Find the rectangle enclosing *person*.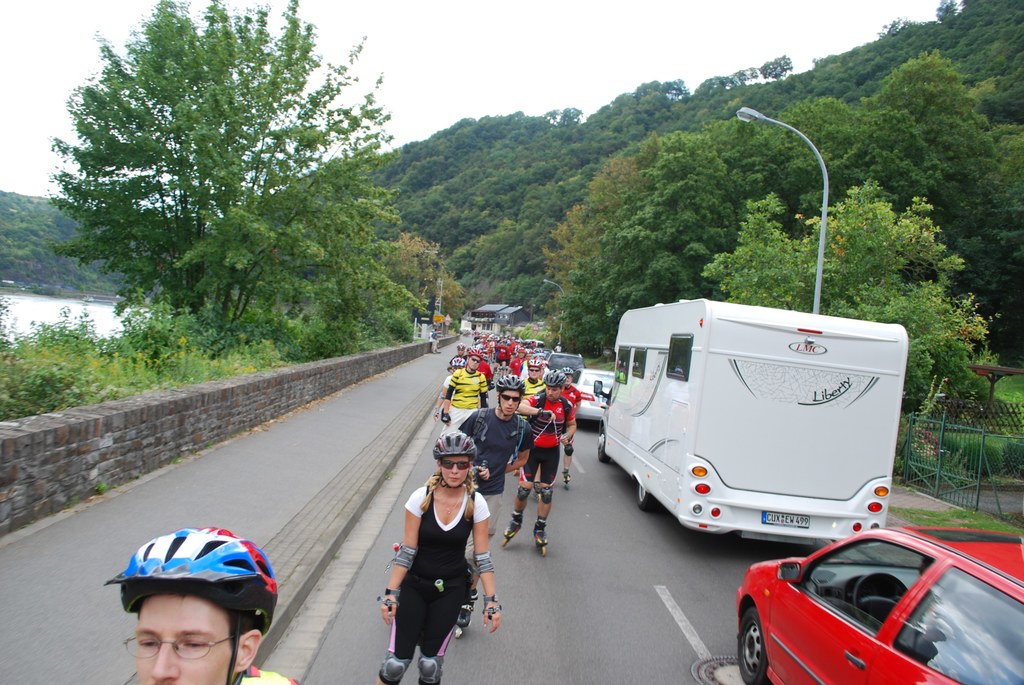
<box>513,376,561,575</box>.
